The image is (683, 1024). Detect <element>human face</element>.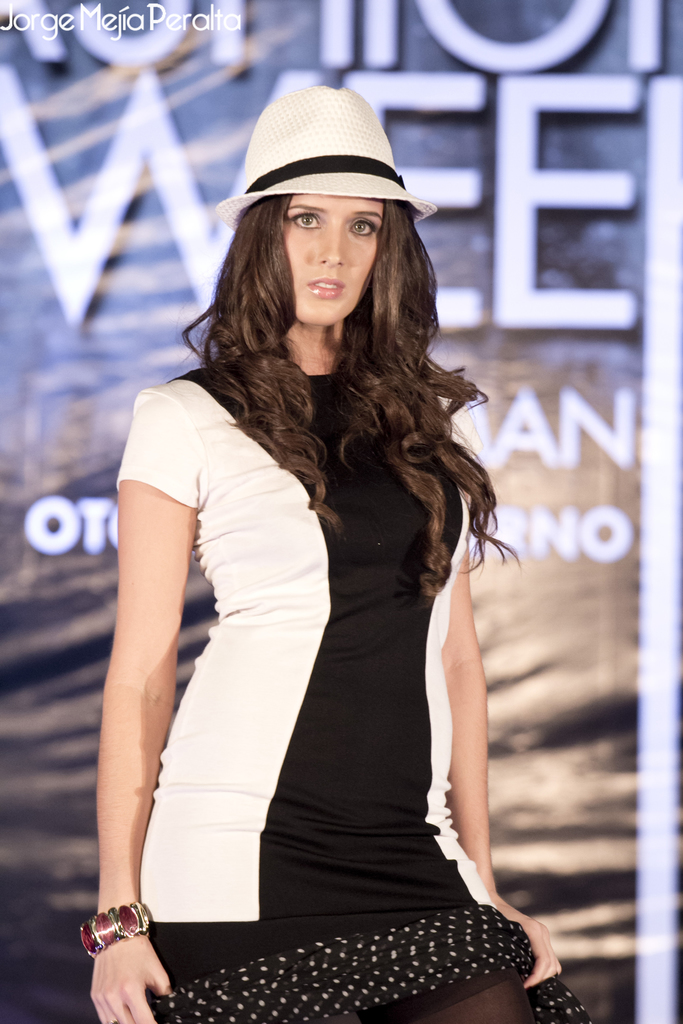
Detection: 281,195,383,323.
